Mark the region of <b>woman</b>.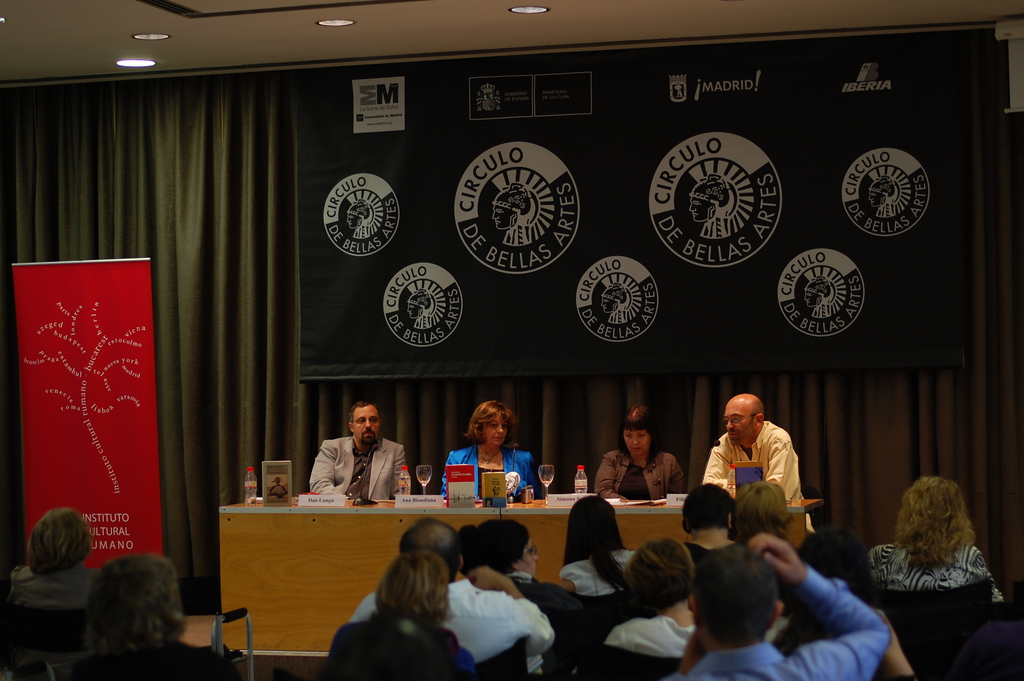
Region: <bbox>866, 477, 1010, 612</bbox>.
